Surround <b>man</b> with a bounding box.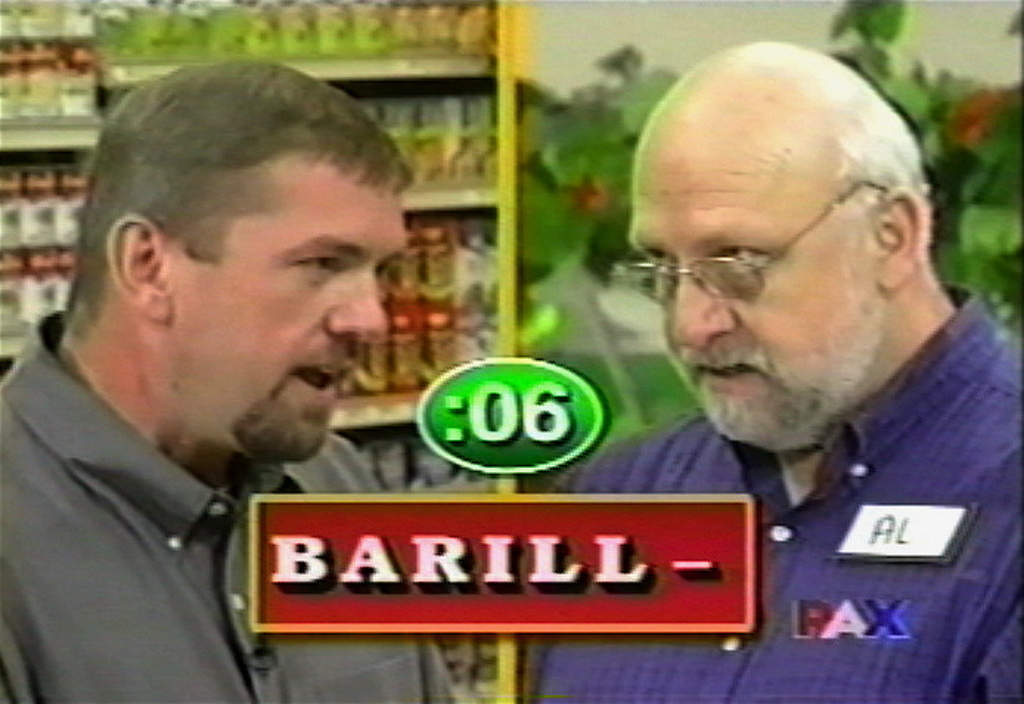
x1=521 y1=37 x2=1023 y2=703.
